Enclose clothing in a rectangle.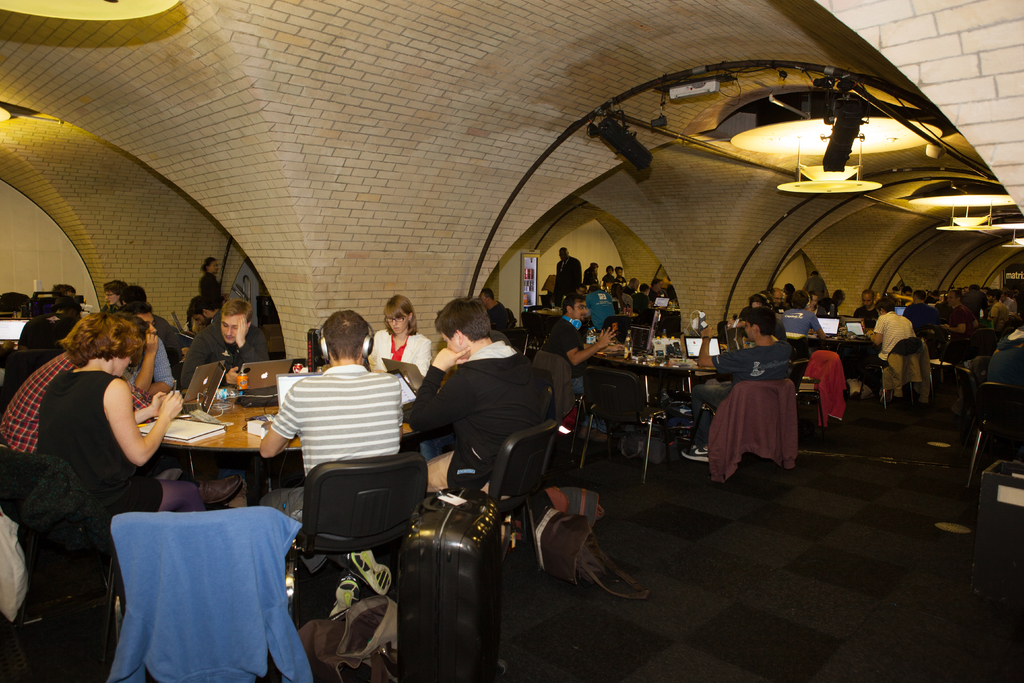
pyautogui.locateOnScreen(781, 309, 822, 334).
